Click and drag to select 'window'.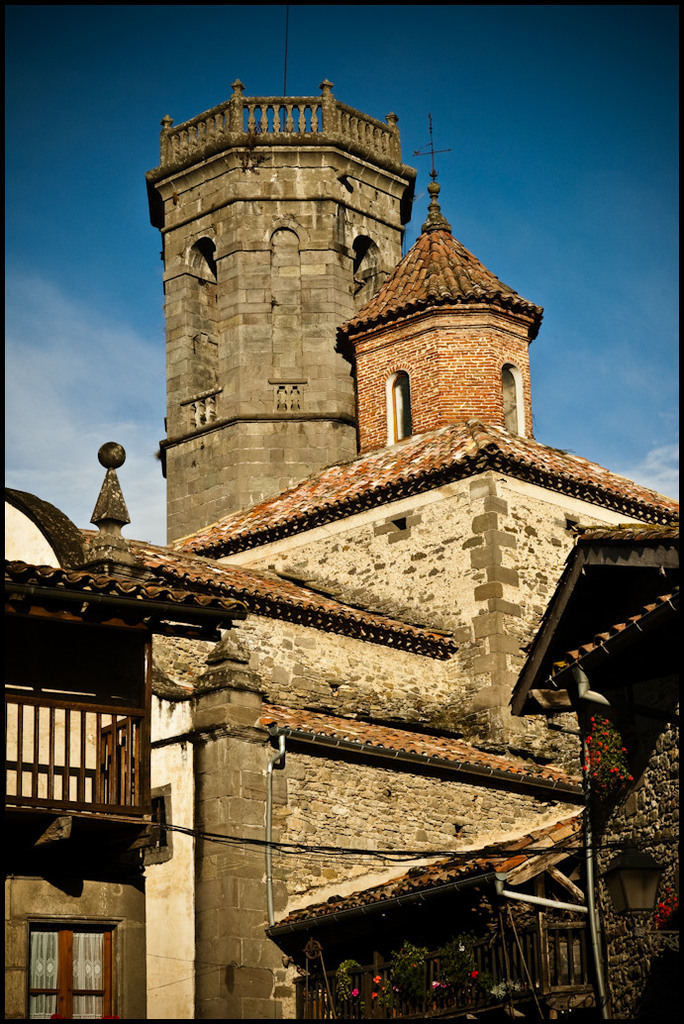
Selection: (32, 924, 116, 1023).
